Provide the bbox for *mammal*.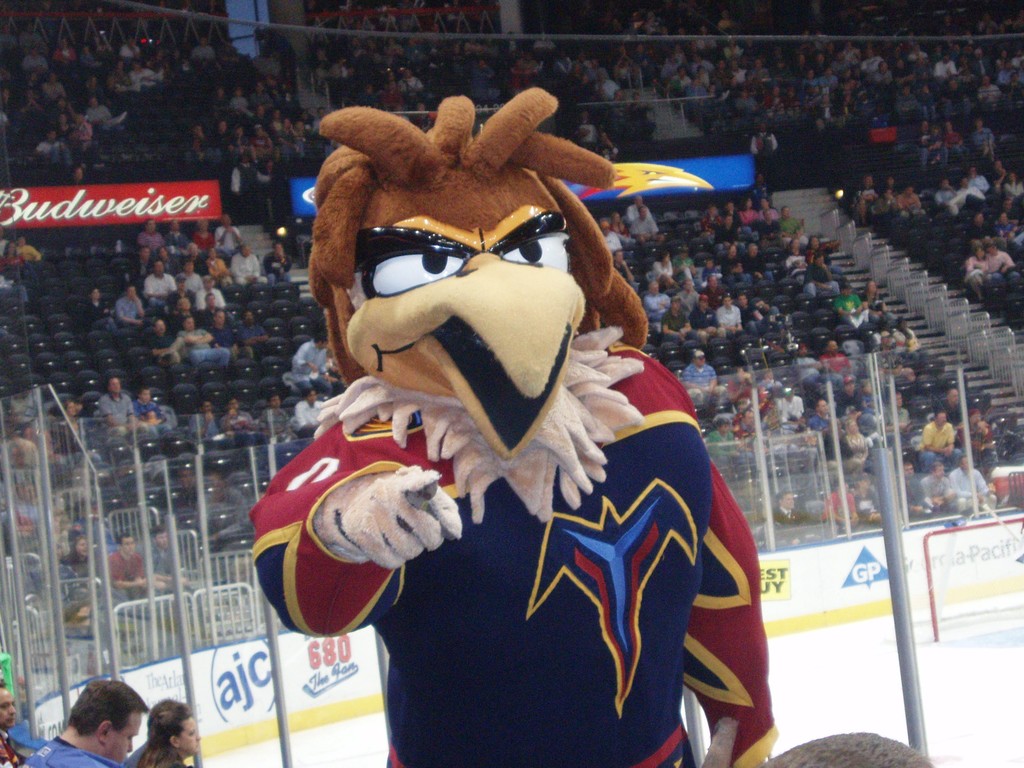
pyautogui.locateOnScreen(20, 675, 146, 767).
